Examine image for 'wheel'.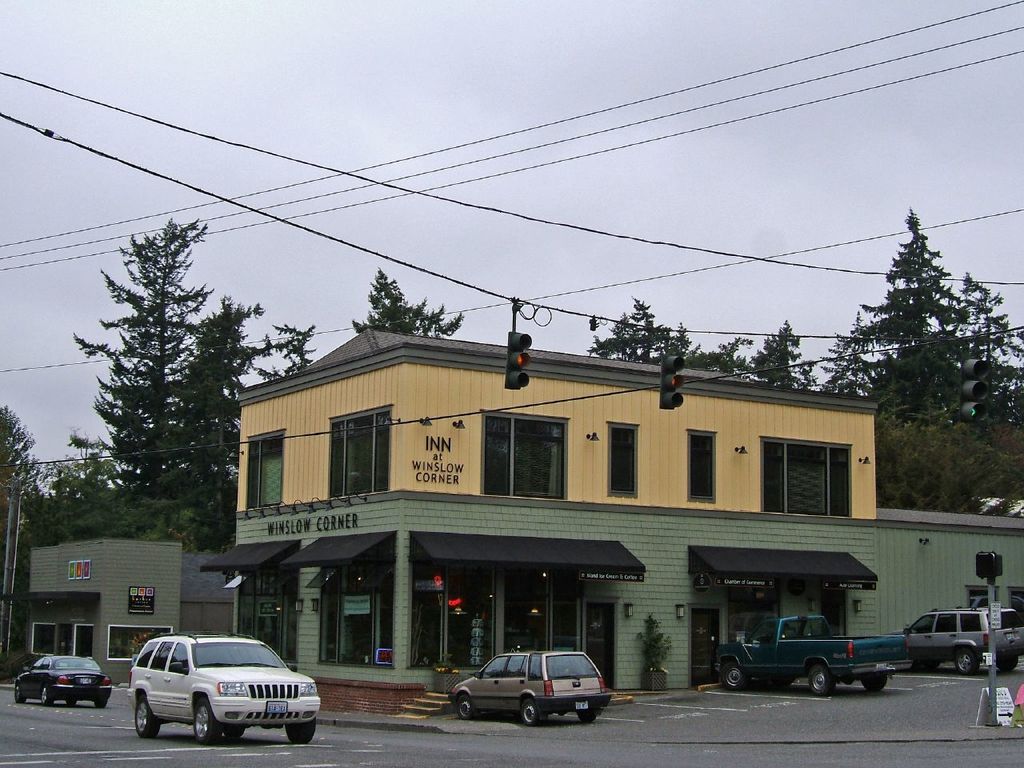
Examination result: {"left": 722, "top": 663, "right": 743, "bottom": 689}.
